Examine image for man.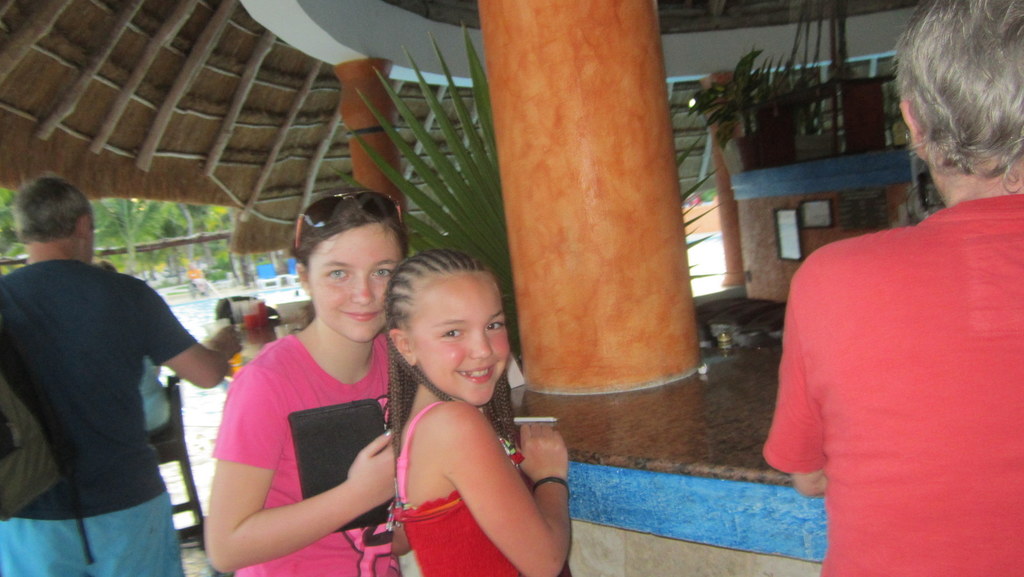
Examination result: (0, 172, 240, 576).
